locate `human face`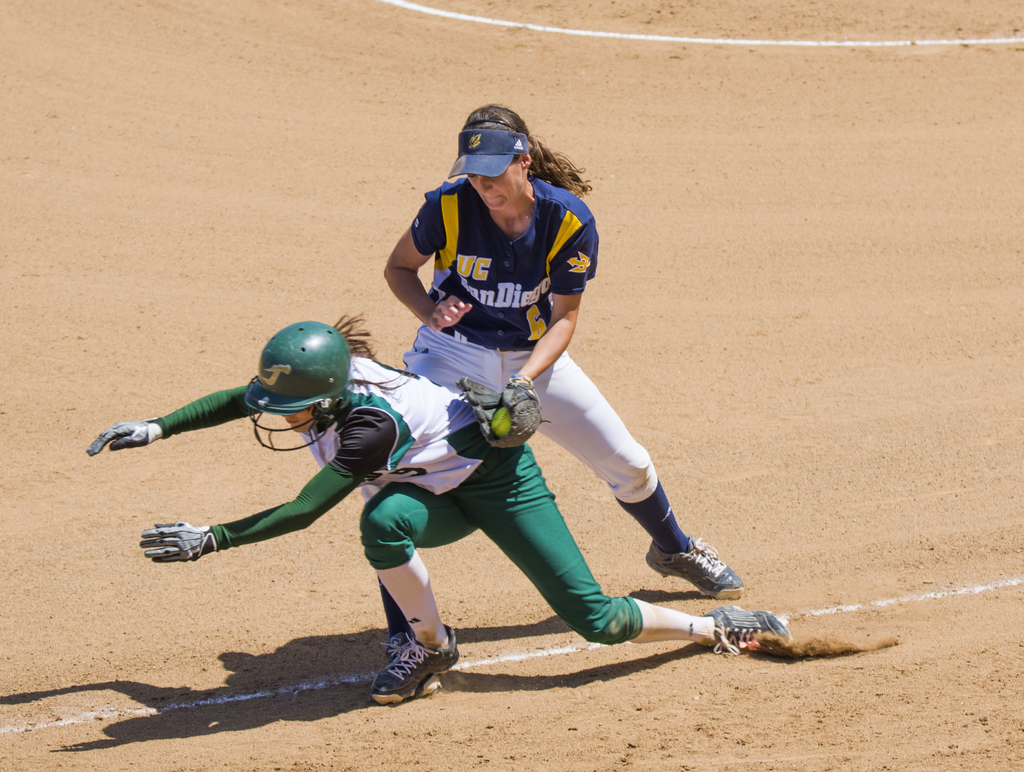
box=[475, 161, 527, 208]
